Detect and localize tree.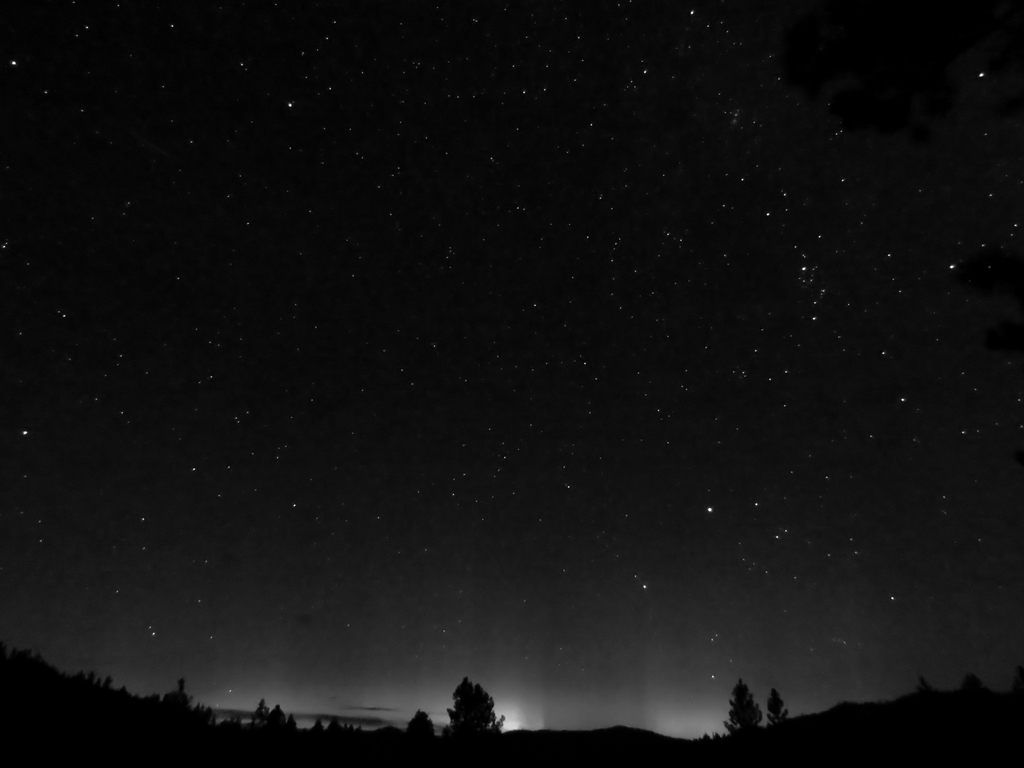
Localized at 764/687/790/732.
